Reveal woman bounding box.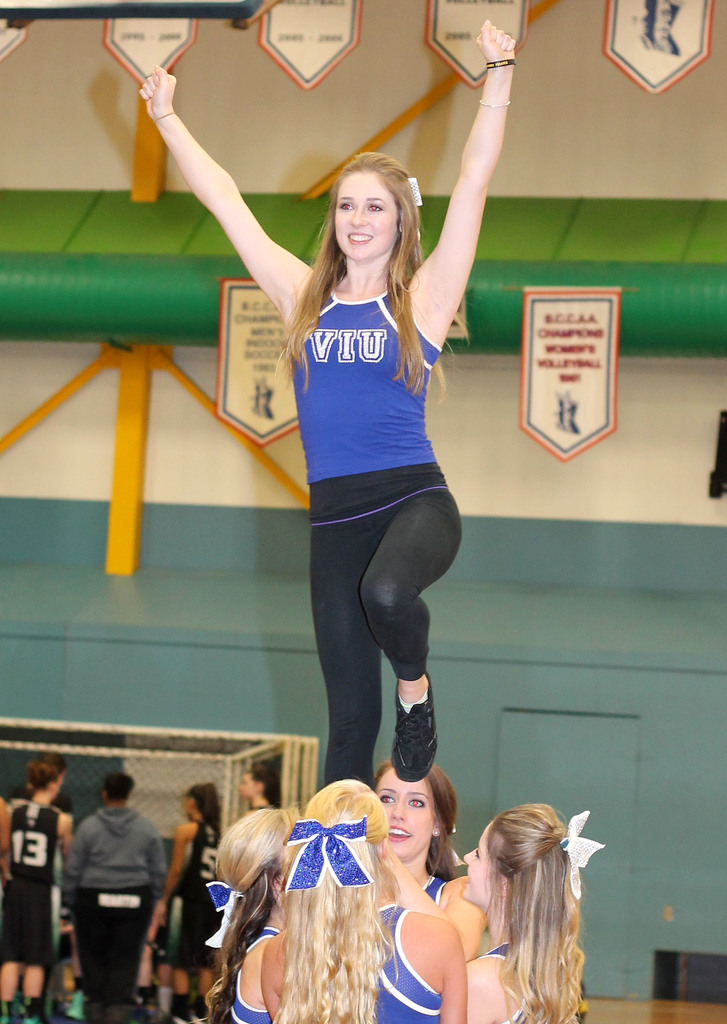
Revealed: region(133, 21, 515, 778).
